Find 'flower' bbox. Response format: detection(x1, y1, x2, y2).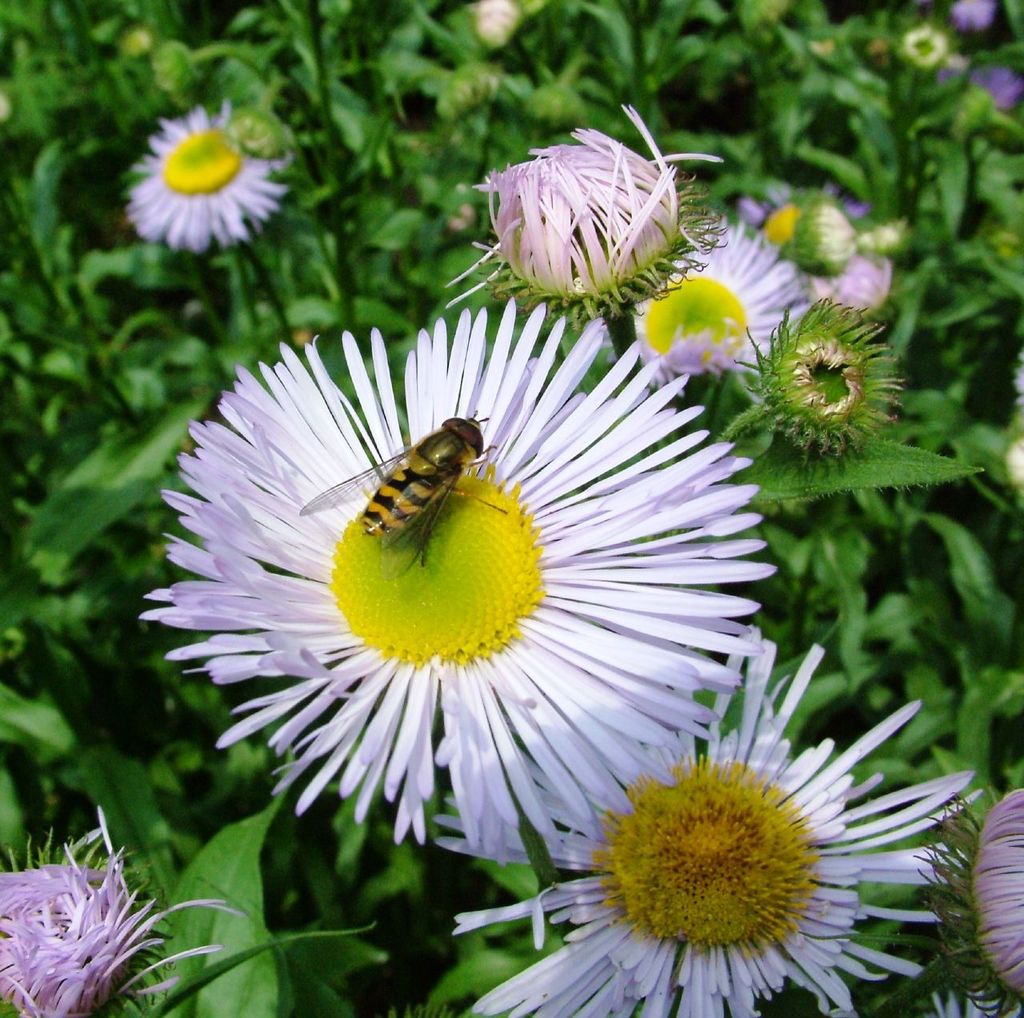
detection(923, 787, 1023, 1017).
